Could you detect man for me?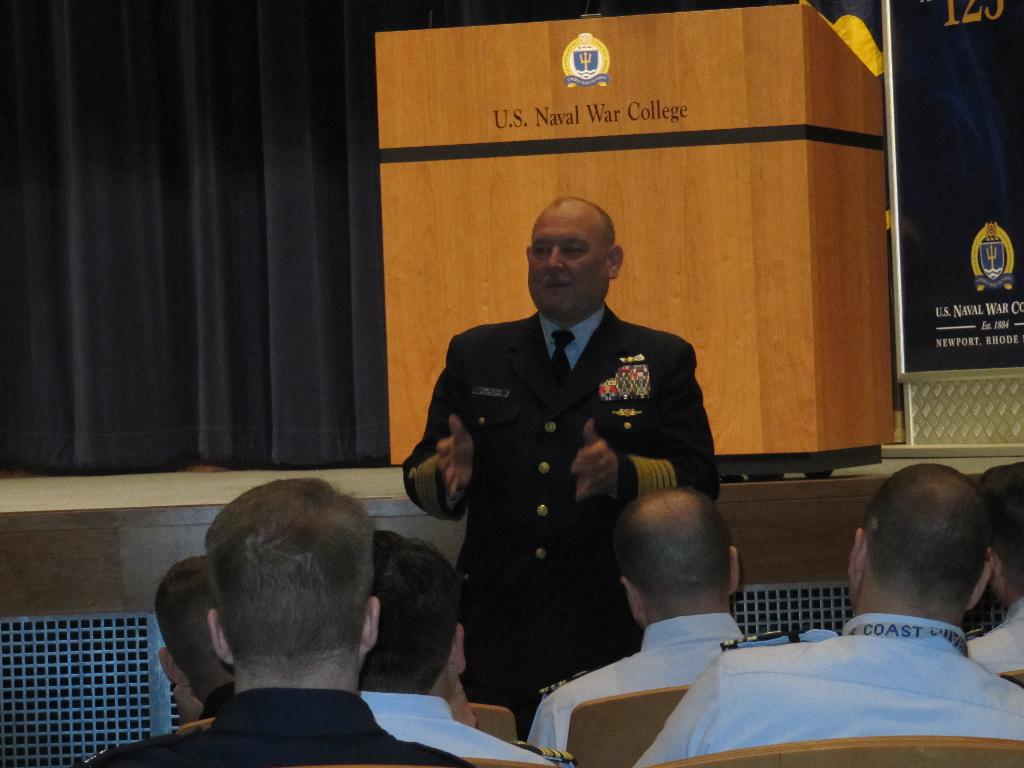
Detection result: left=75, top=480, right=473, bottom=767.
